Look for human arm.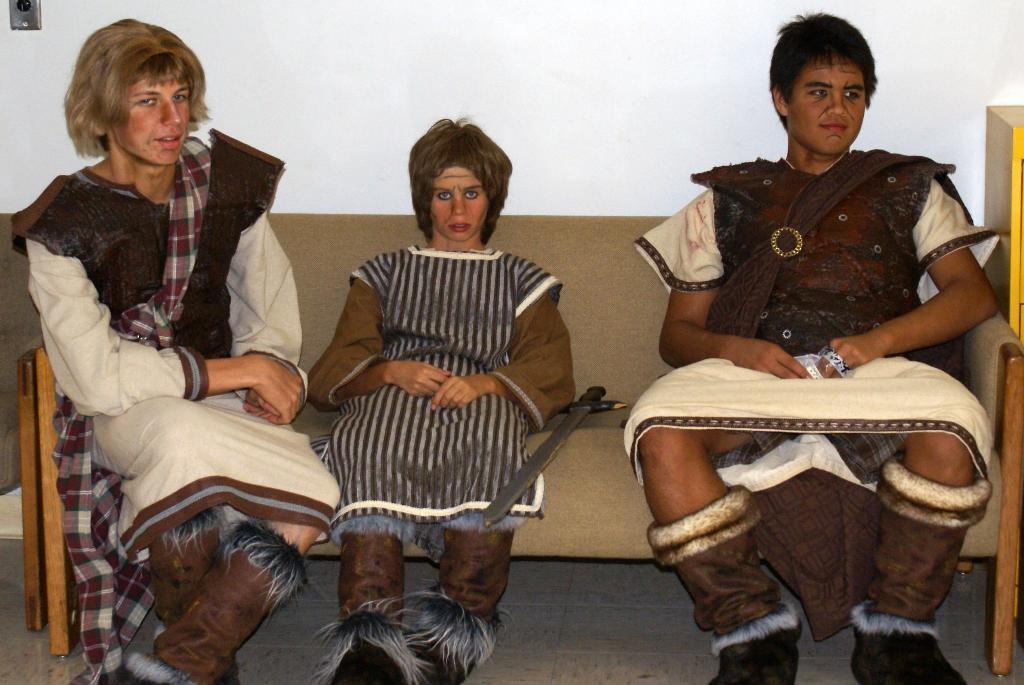
Found: region(873, 227, 1005, 372).
